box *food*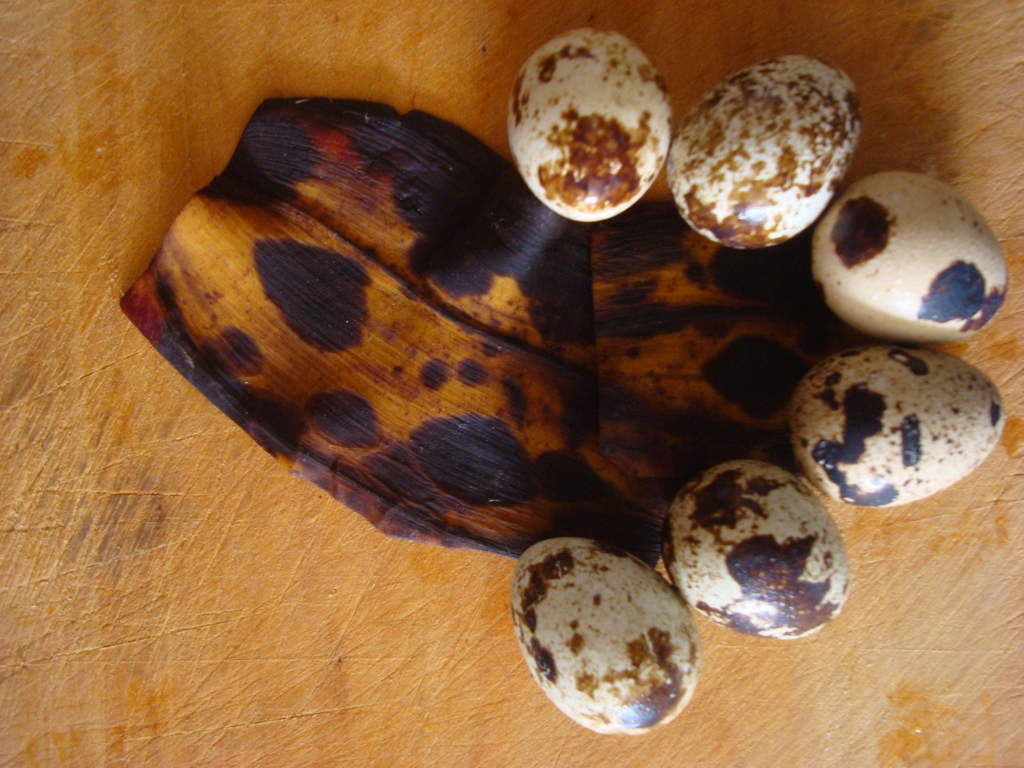
[529,549,712,736]
